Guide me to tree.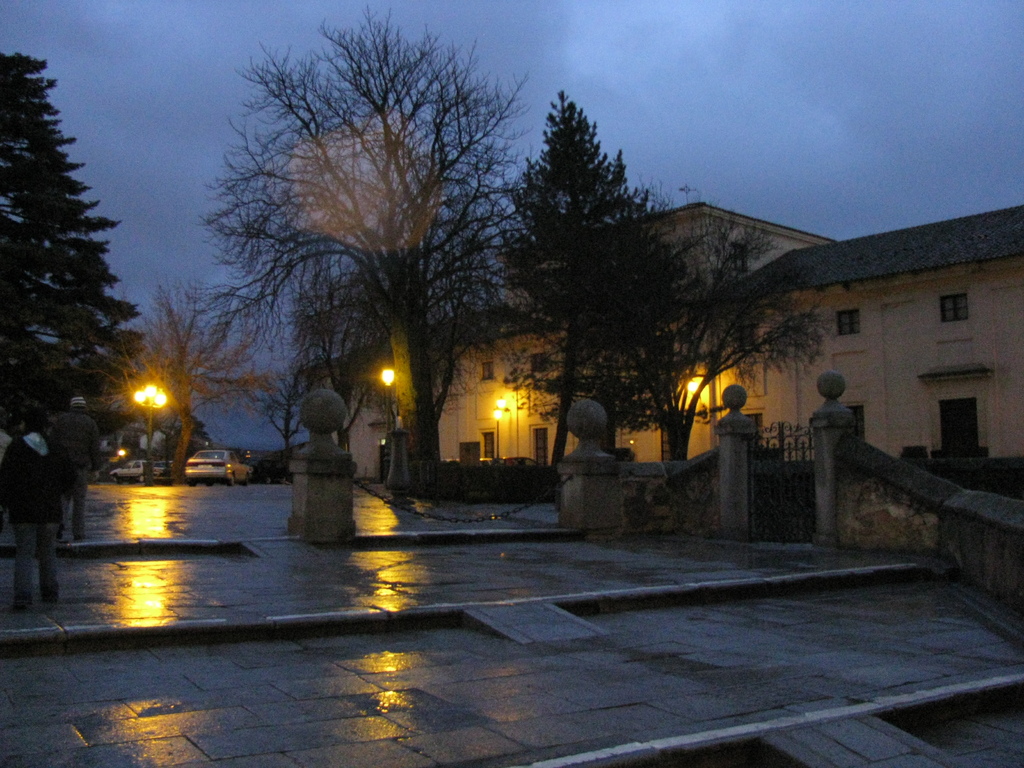
Guidance: <box>631,202,829,468</box>.
